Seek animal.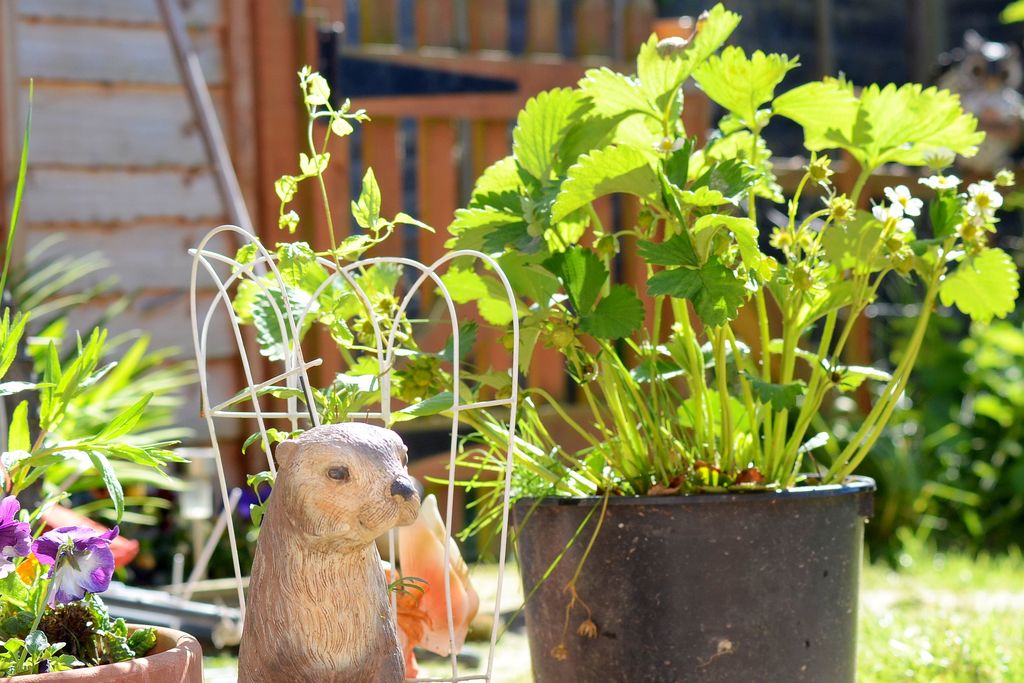
<bbox>237, 426, 416, 681</bbox>.
